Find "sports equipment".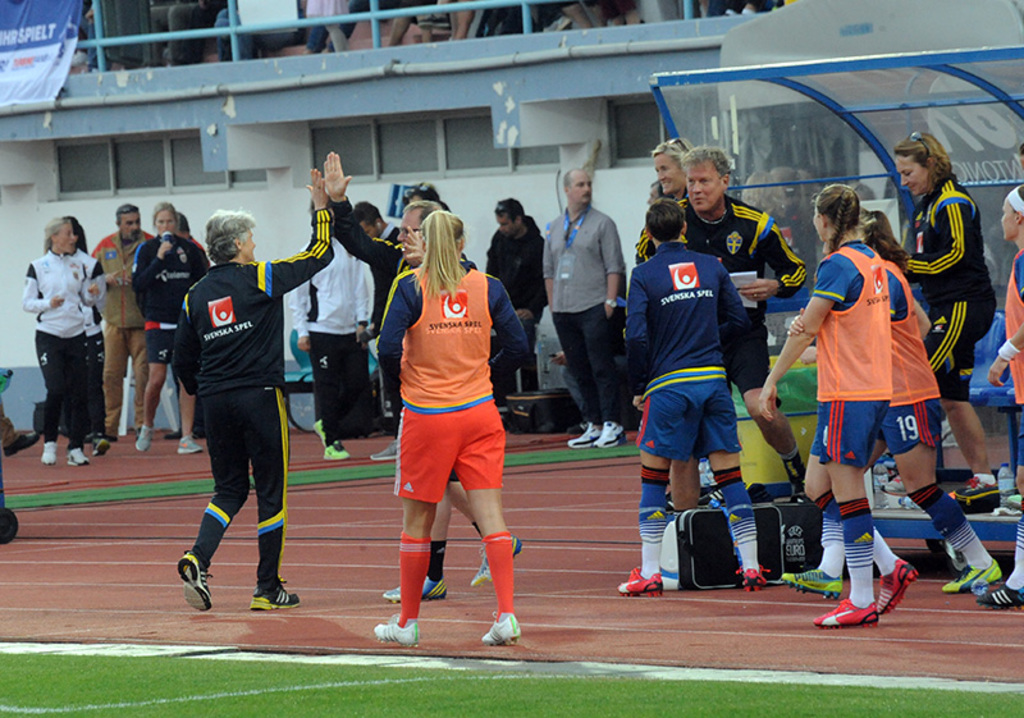
x1=383, y1=576, x2=448, y2=599.
